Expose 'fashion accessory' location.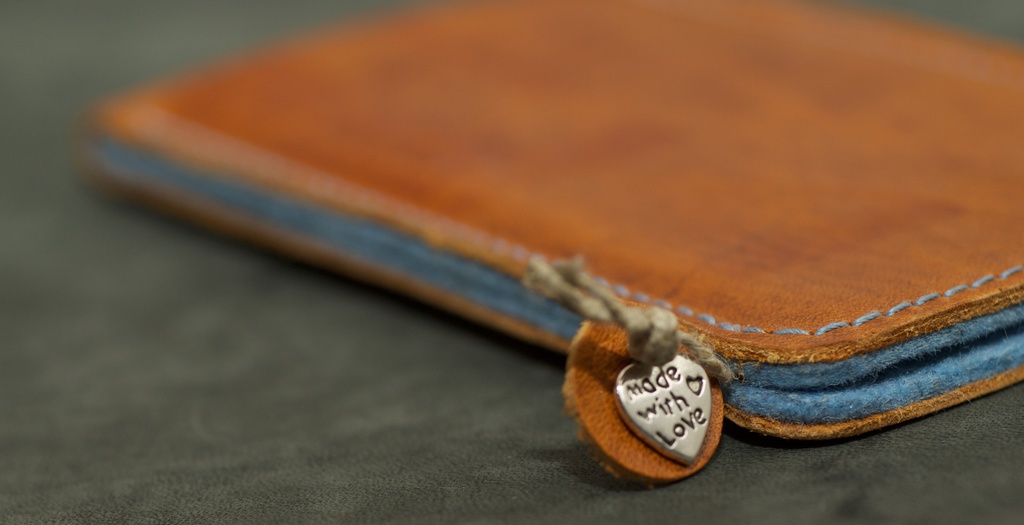
Exposed at crop(83, 0, 1021, 483).
